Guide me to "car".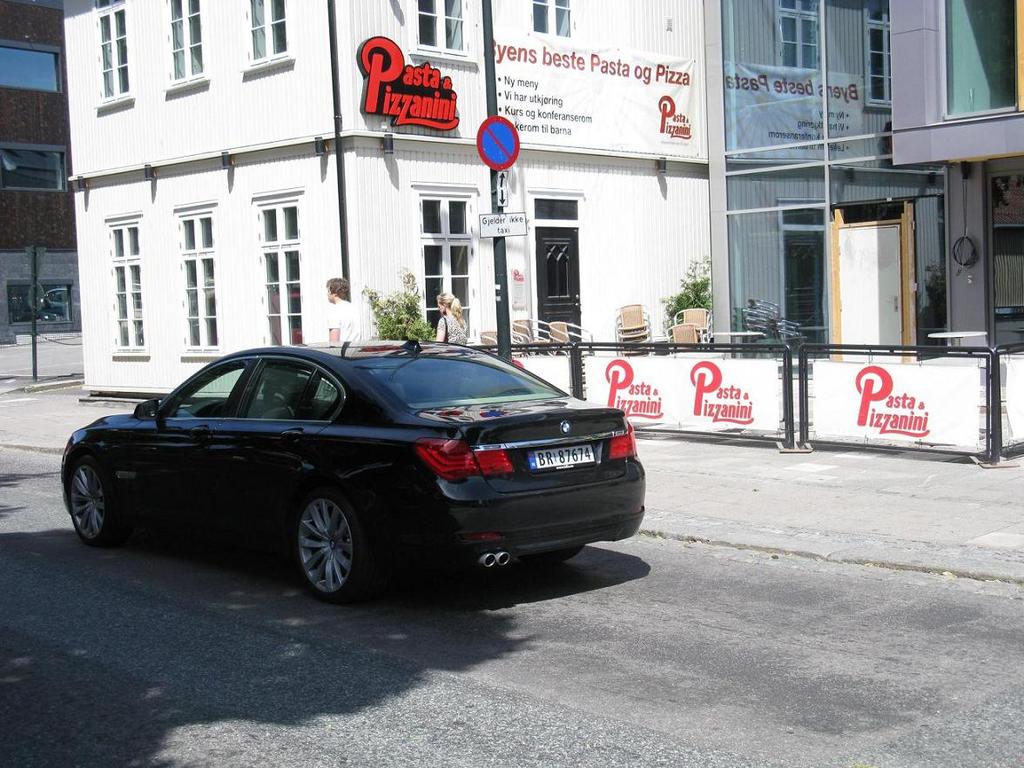
Guidance: region(59, 335, 647, 600).
